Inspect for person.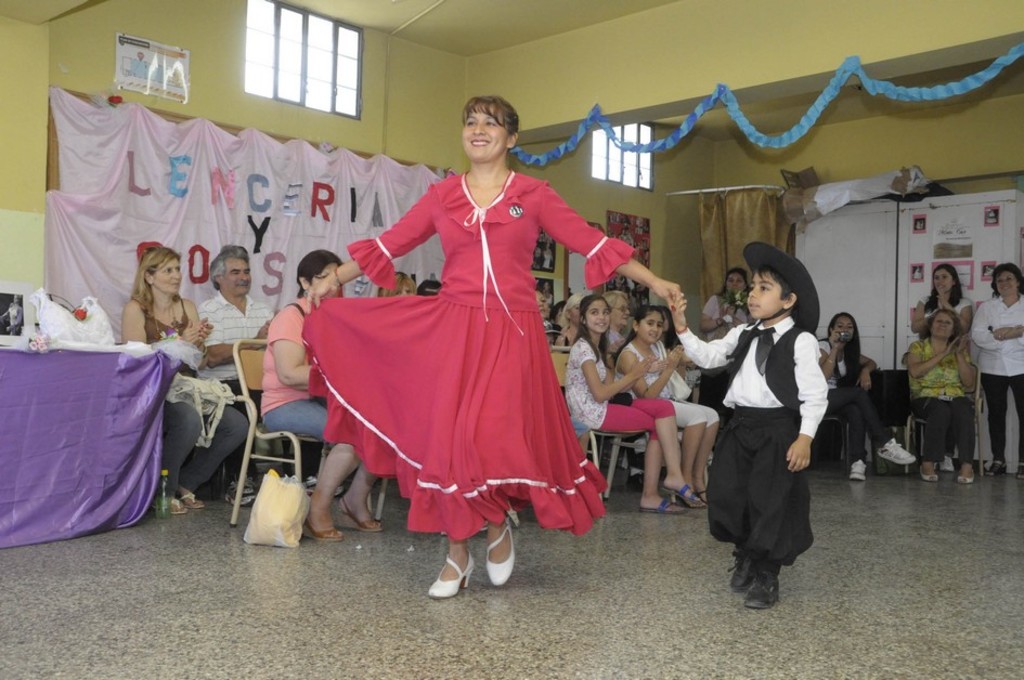
Inspection: (891, 310, 971, 480).
